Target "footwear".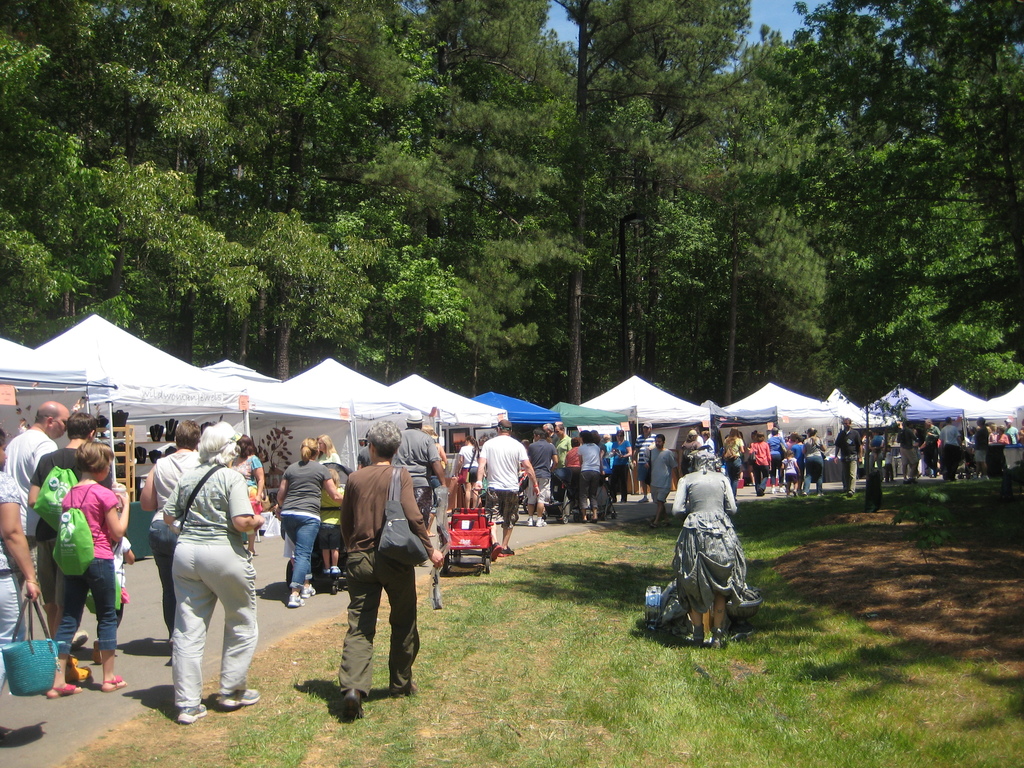
Target region: <region>214, 690, 262, 708</region>.
